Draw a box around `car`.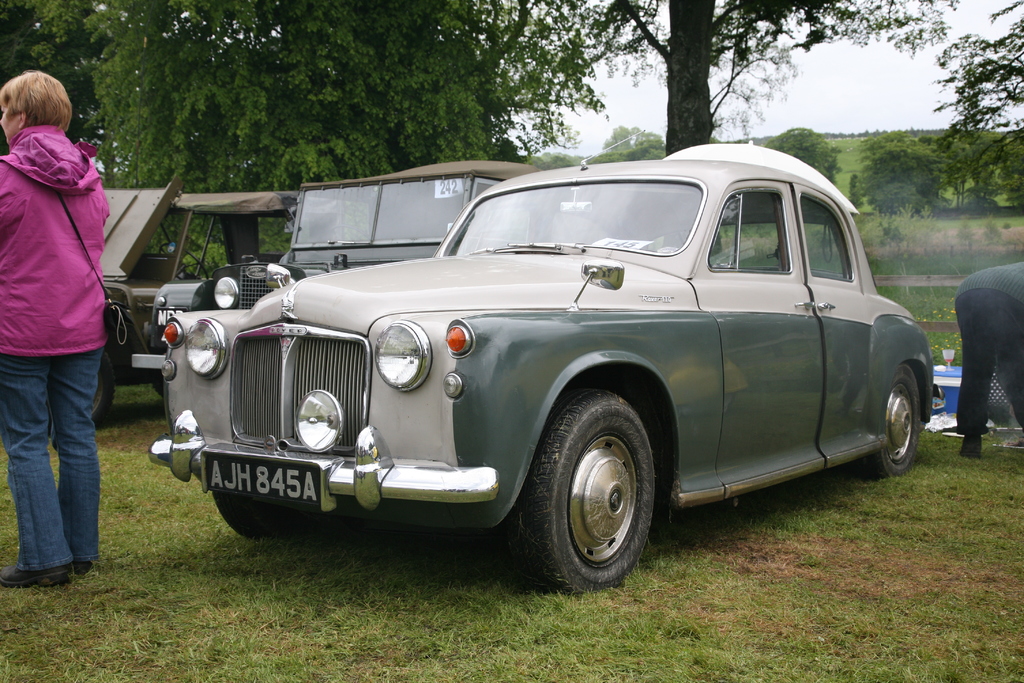
<bbox>90, 172, 353, 429</bbox>.
